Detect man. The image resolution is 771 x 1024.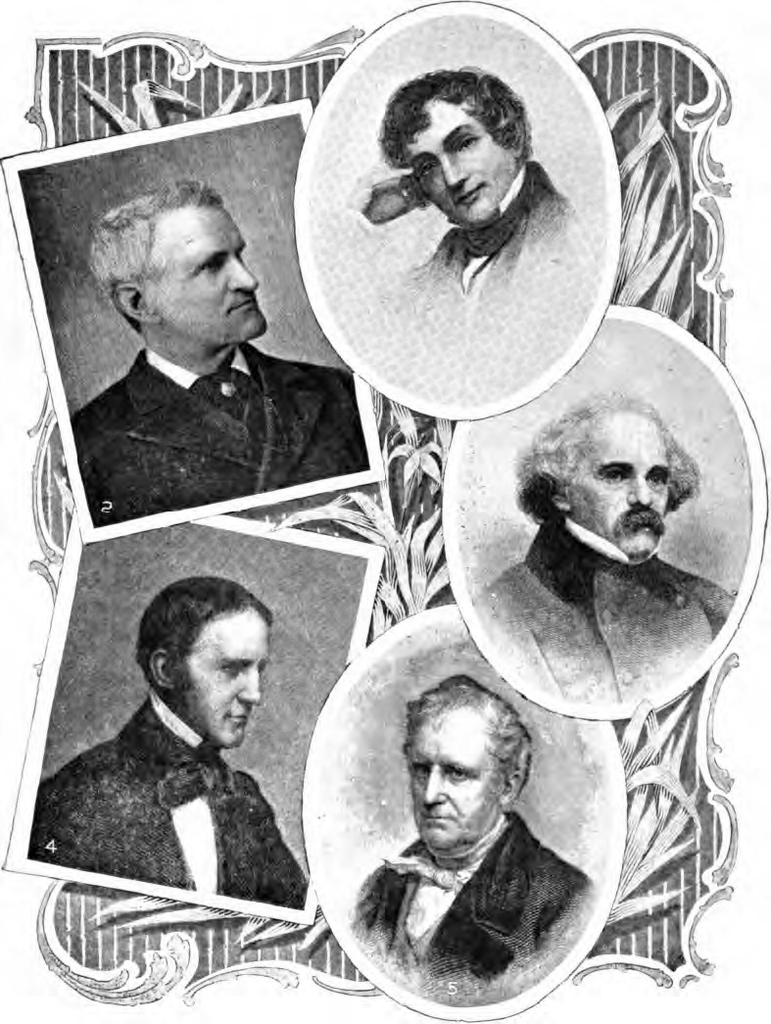
detection(373, 66, 586, 303).
